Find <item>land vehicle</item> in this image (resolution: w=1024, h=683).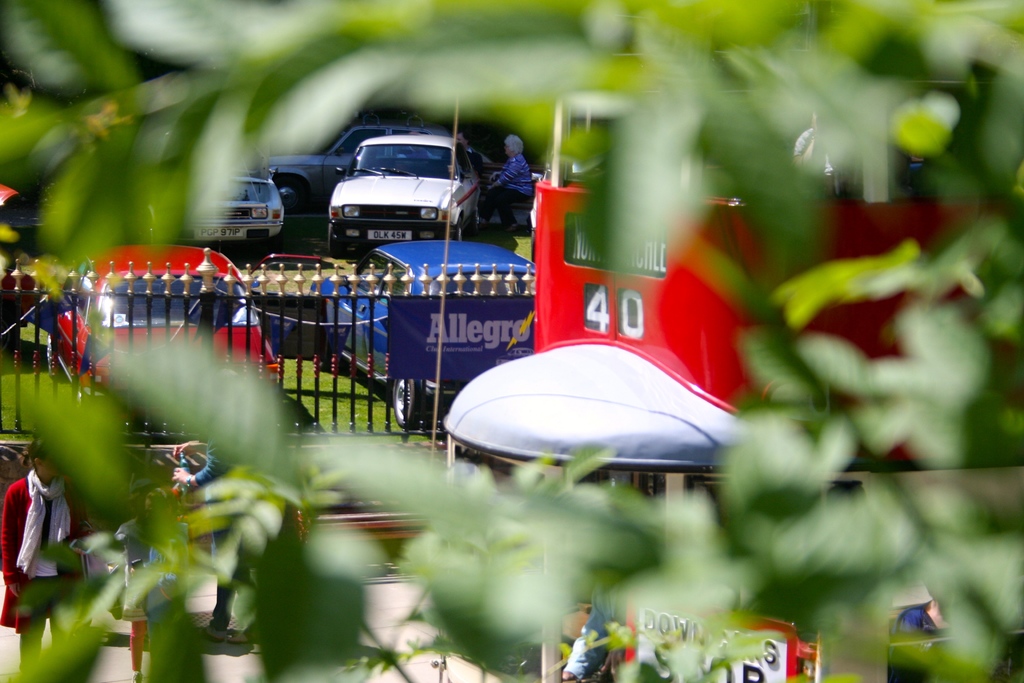
crop(0, 174, 159, 241).
